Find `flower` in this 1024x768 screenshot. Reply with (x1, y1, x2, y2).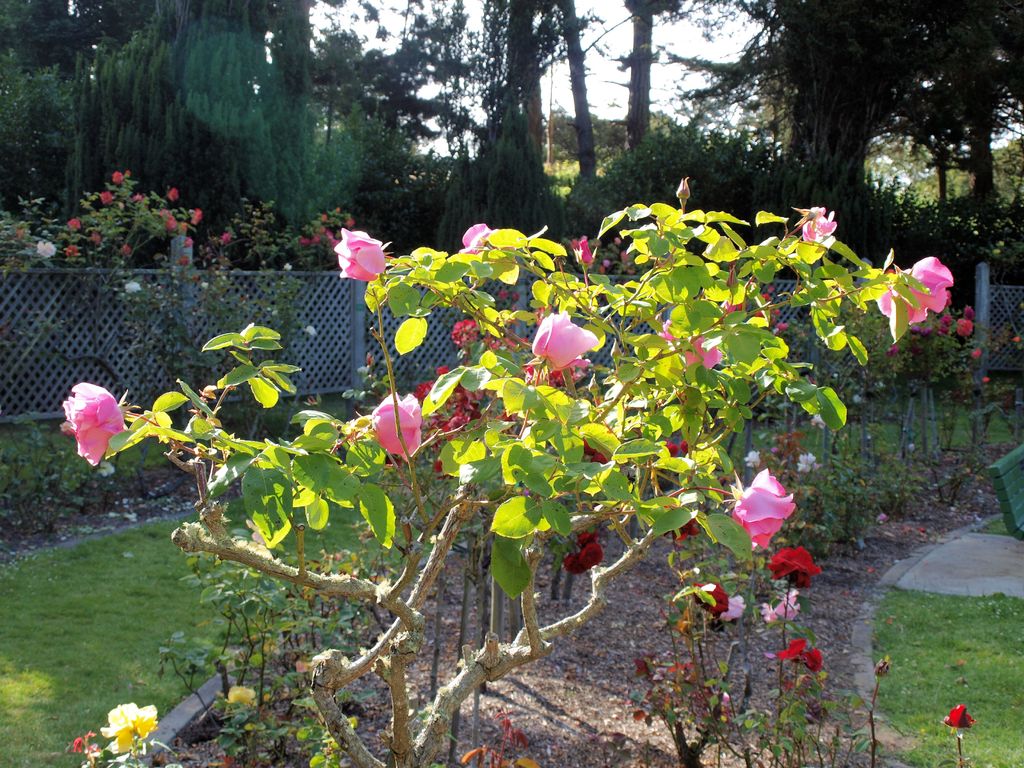
(729, 470, 811, 550).
